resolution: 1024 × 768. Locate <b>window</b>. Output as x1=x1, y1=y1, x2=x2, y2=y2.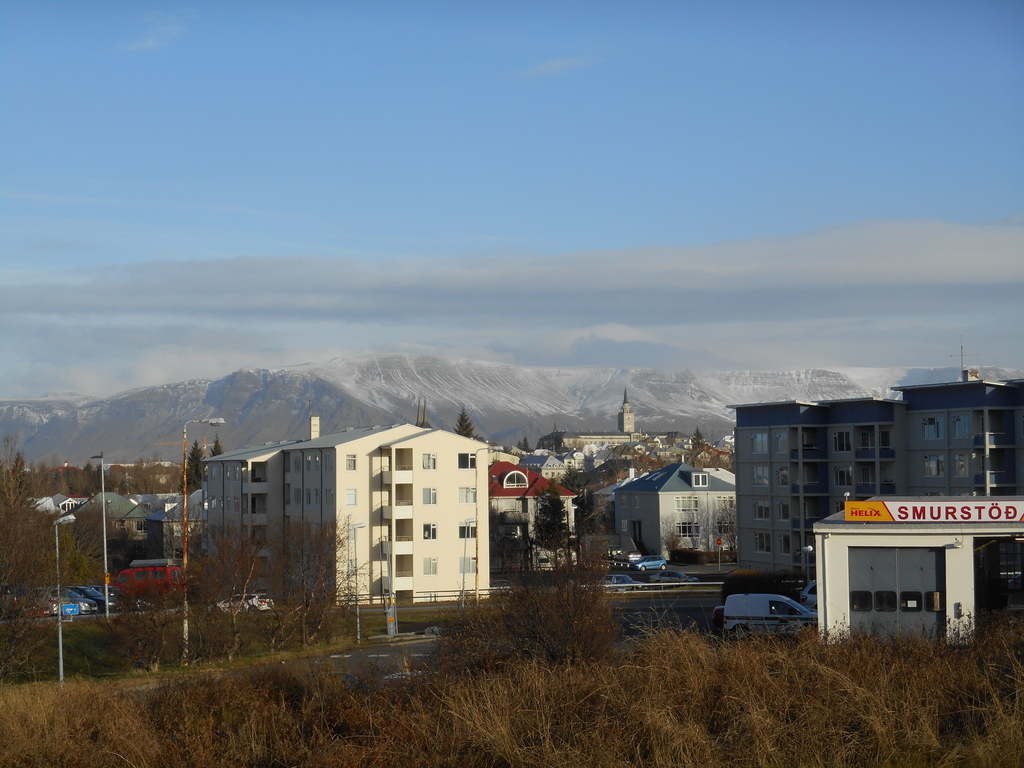
x1=456, y1=525, x2=478, y2=537.
